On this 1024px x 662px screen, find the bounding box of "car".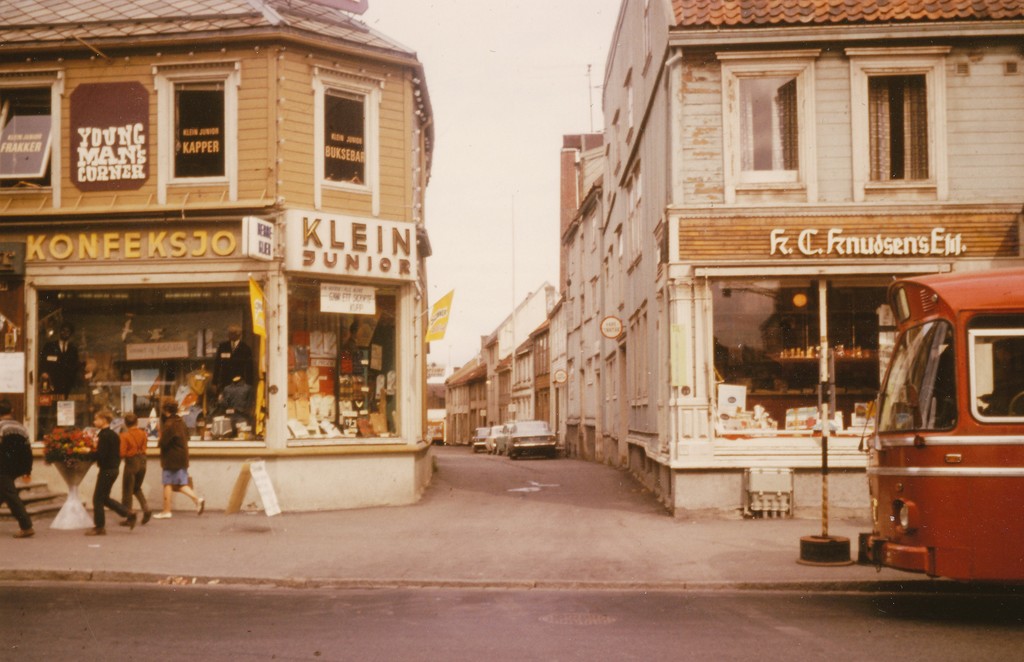
Bounding box: box=[489, 429, 511, 446].
